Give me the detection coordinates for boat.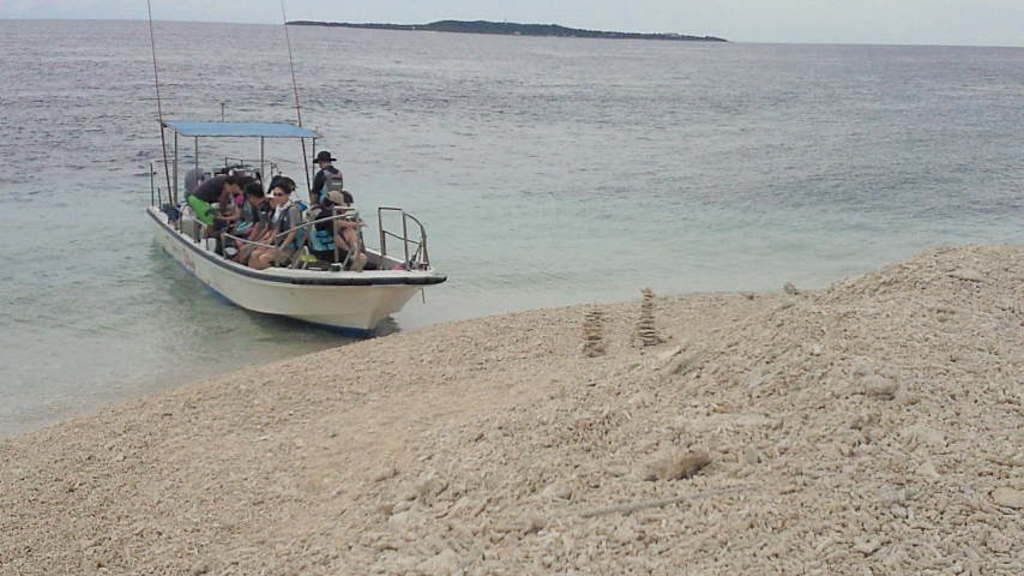
<bbox>138, 0, 451, 341</bbox>.
